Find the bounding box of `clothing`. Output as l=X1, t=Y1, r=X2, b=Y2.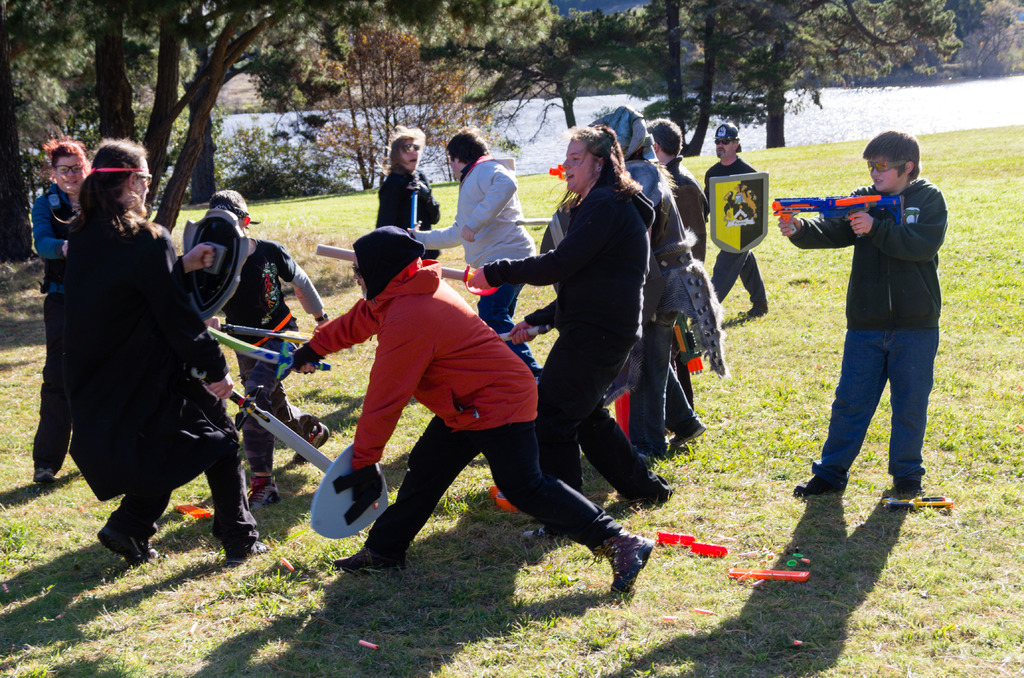
l=205, t=221, r=335, b=493.
